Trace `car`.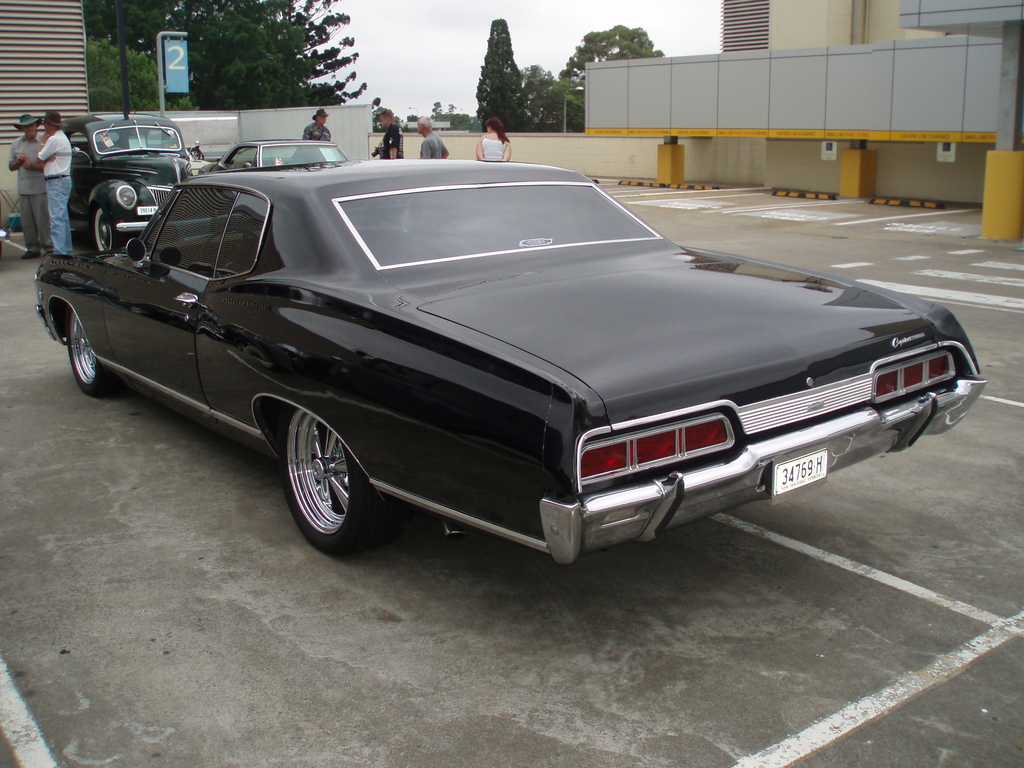
Traced to bbox=(198, 134, 365, 171).
